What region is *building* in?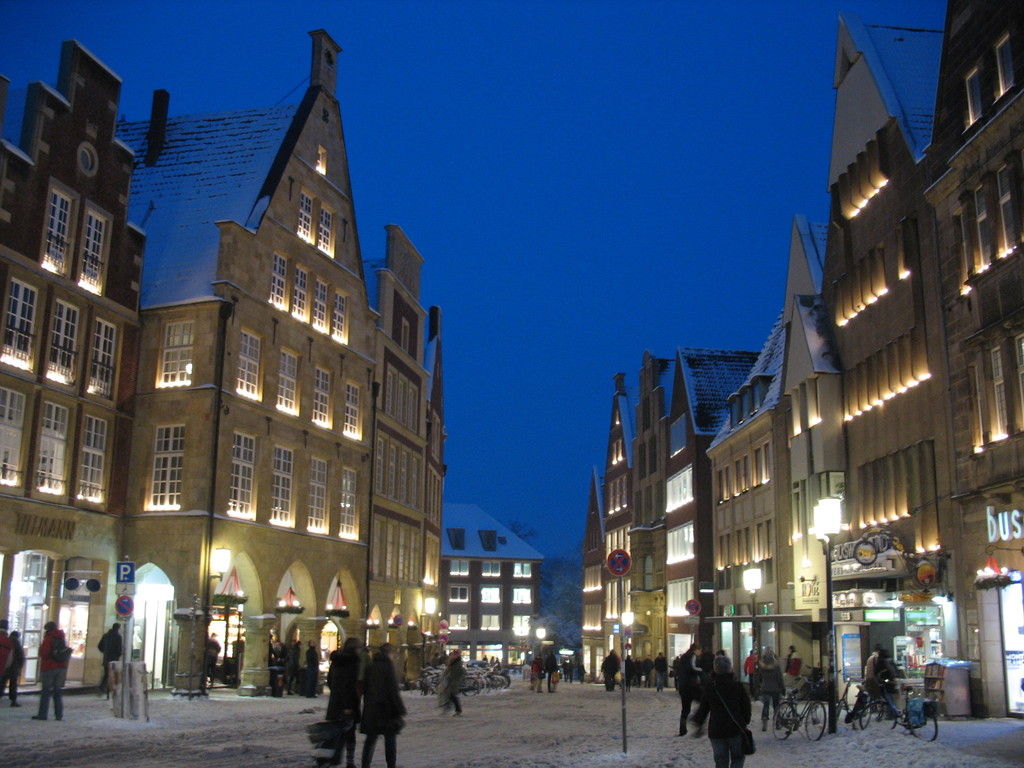
bbox=(825, 13, 944, 705).
